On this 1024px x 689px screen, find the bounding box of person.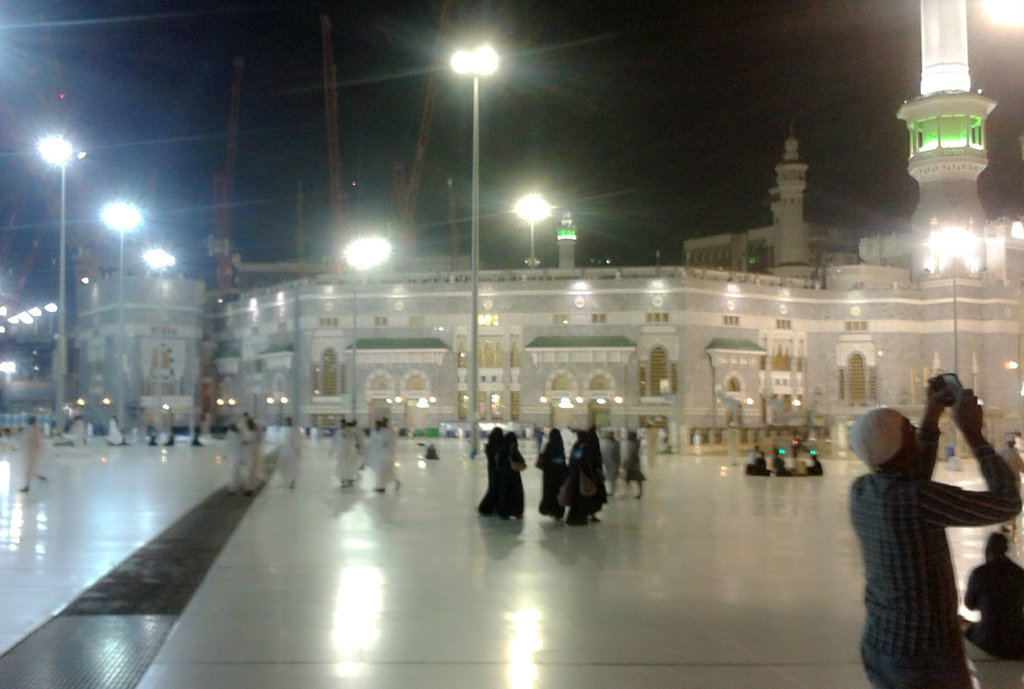
Bounding box: select_region(623, 428, 647, 501).
